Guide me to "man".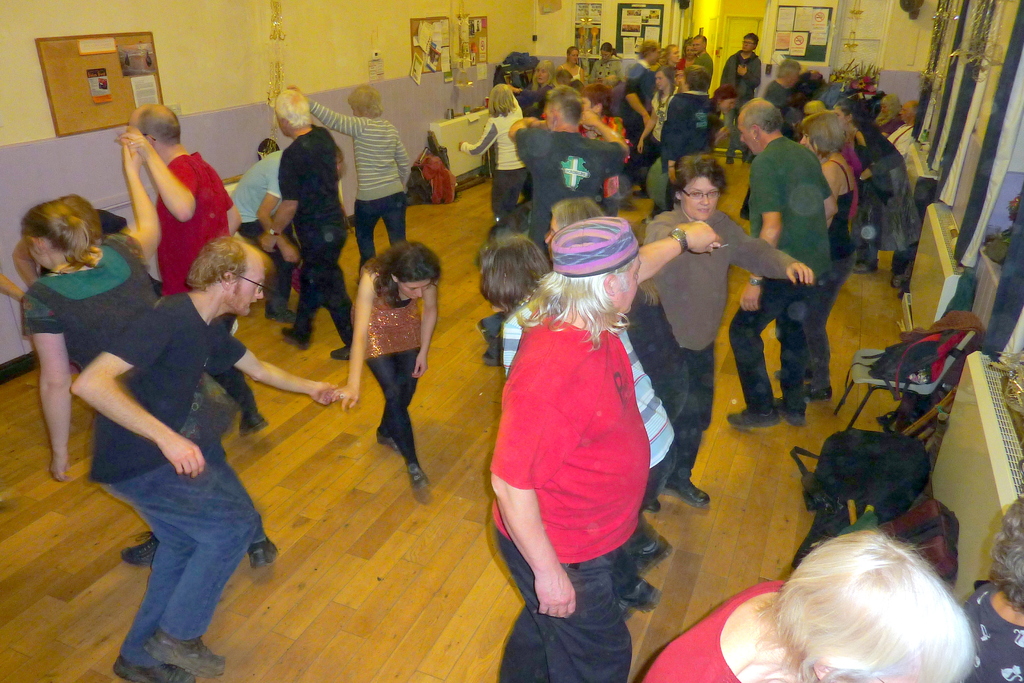
Guidance: [x1=715, y1=29, x2=764, y2=165].
